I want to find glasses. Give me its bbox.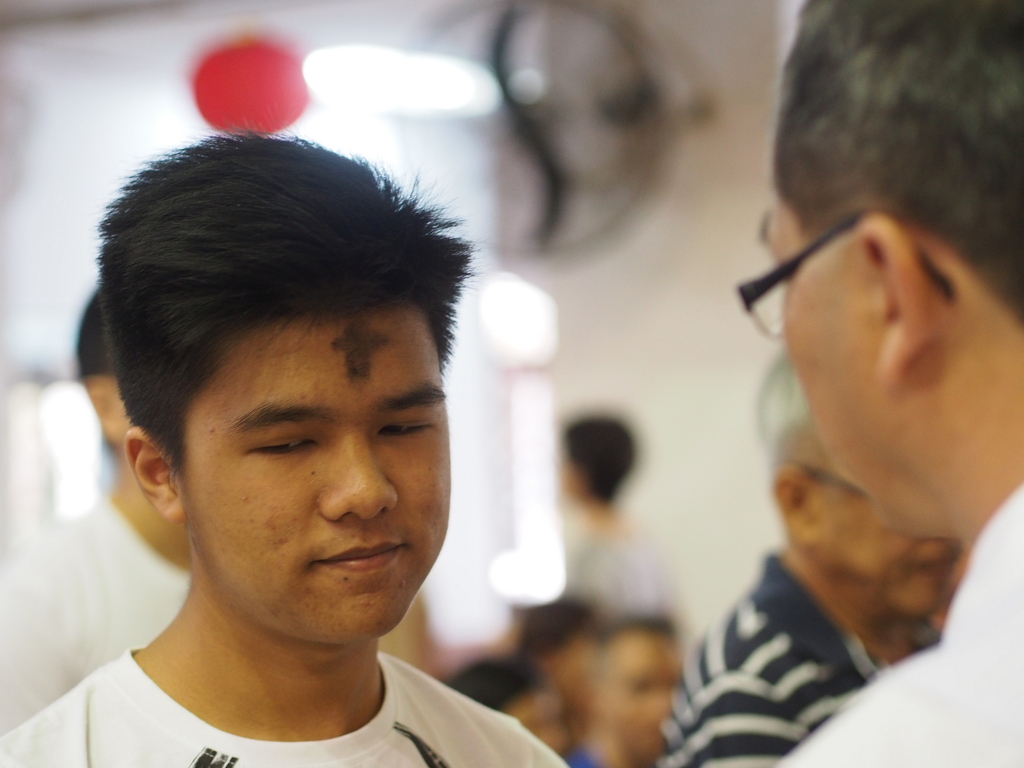
left=731, top=197, right=959, bottom=344.
